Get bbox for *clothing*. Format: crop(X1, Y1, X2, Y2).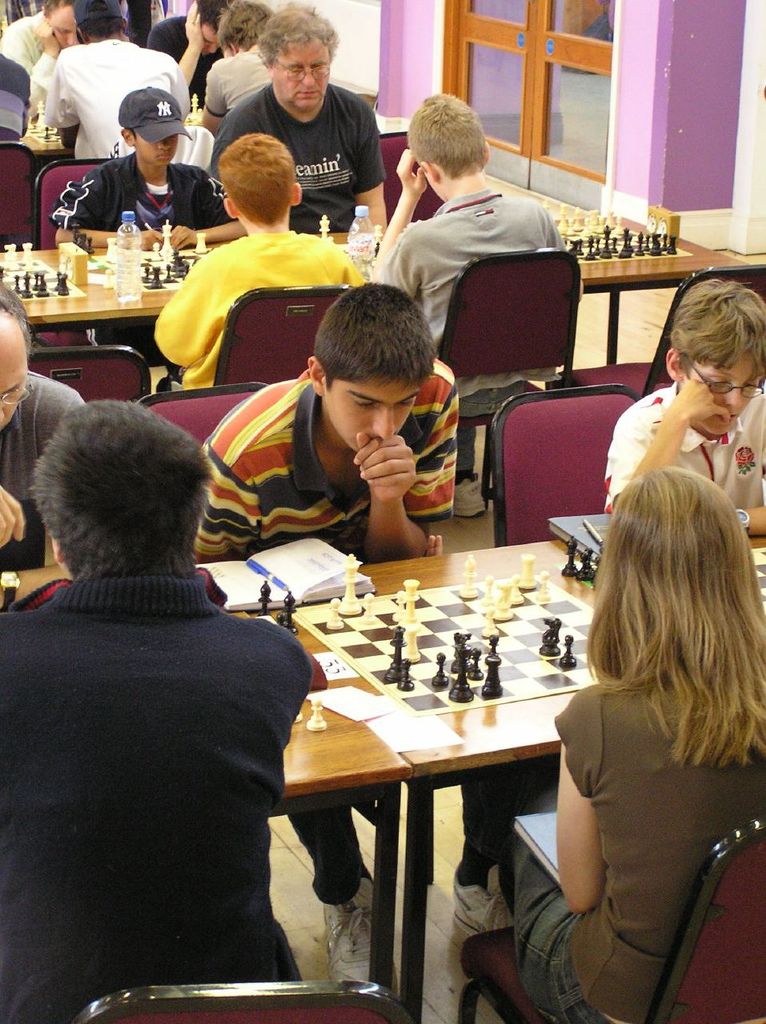
crop(604, 381, 765, 518).
